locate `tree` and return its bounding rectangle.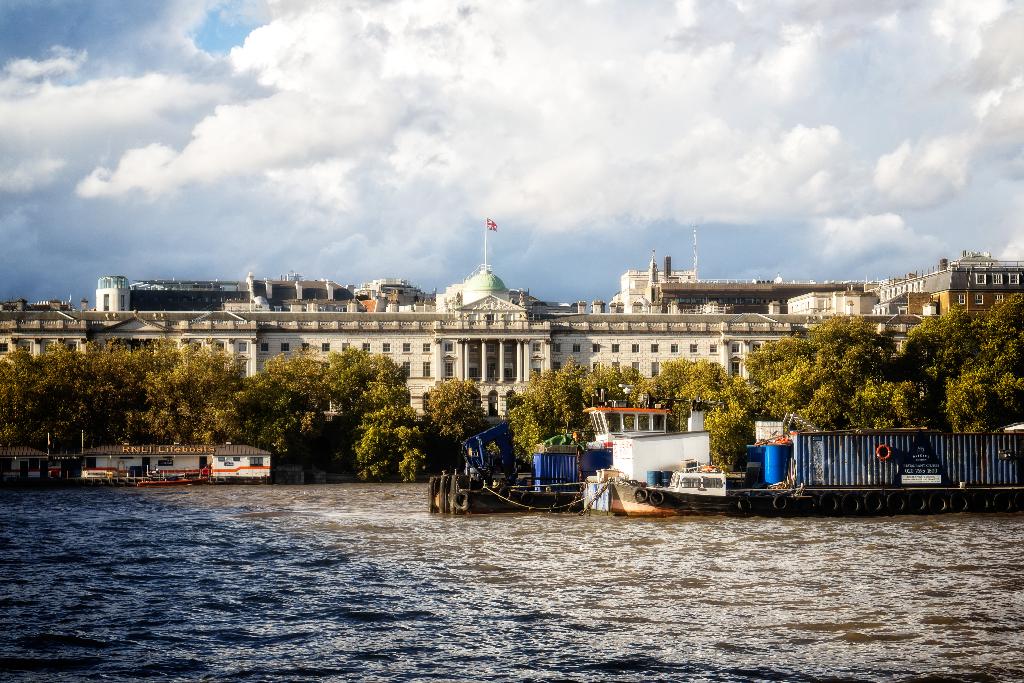
BBox(945, 374, 996, 434).
